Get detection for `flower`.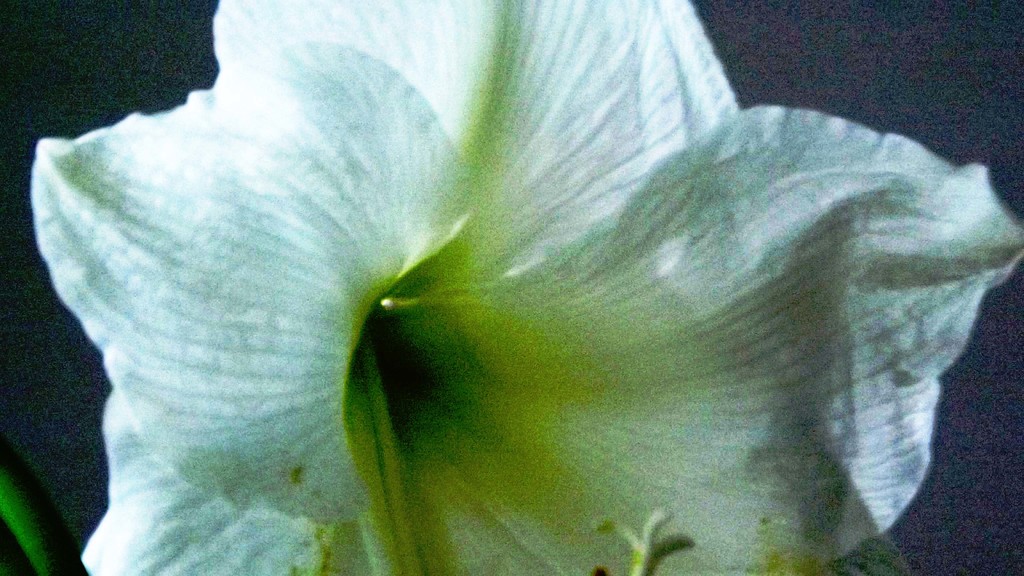
Detection: Rect(4, 9, 1023, 555).
